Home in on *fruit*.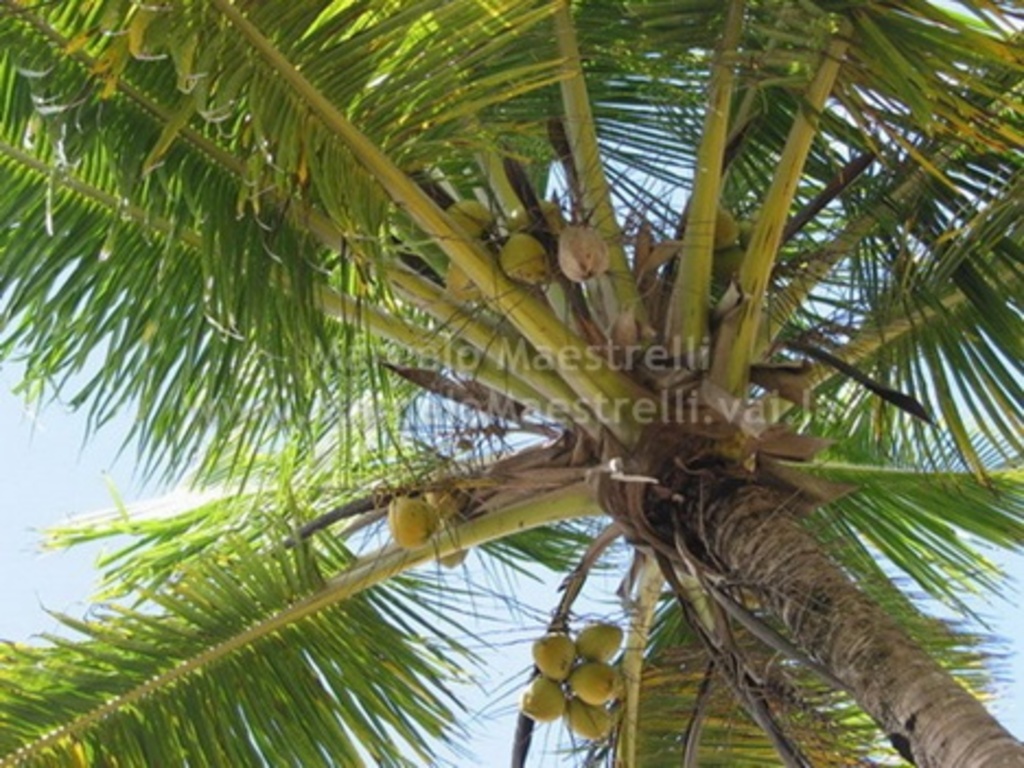
Homed in at l=510, t=228, r=545, b=295.
